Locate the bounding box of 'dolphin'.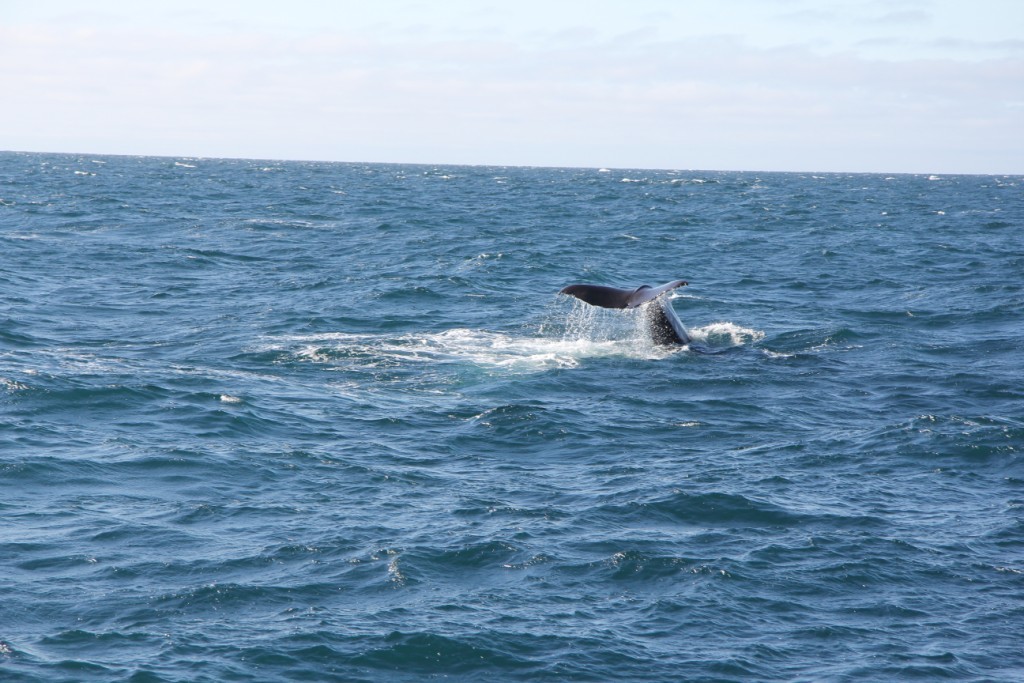
Bounding box: l=557, t=279, r=700, b=355.
